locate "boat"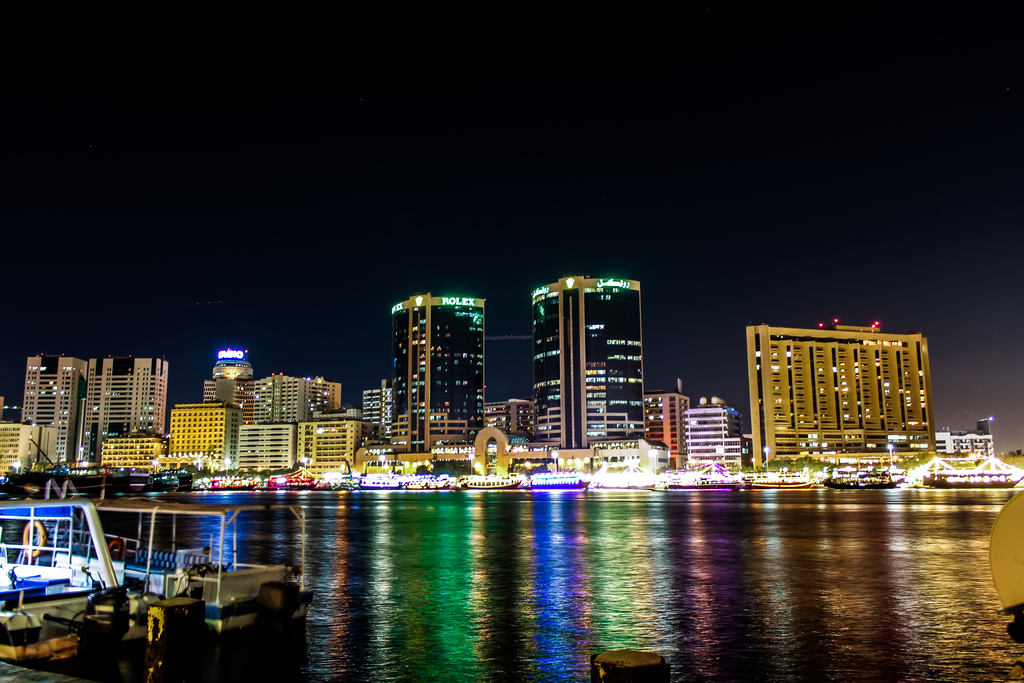
locate(923, 455, 1023, 490)
